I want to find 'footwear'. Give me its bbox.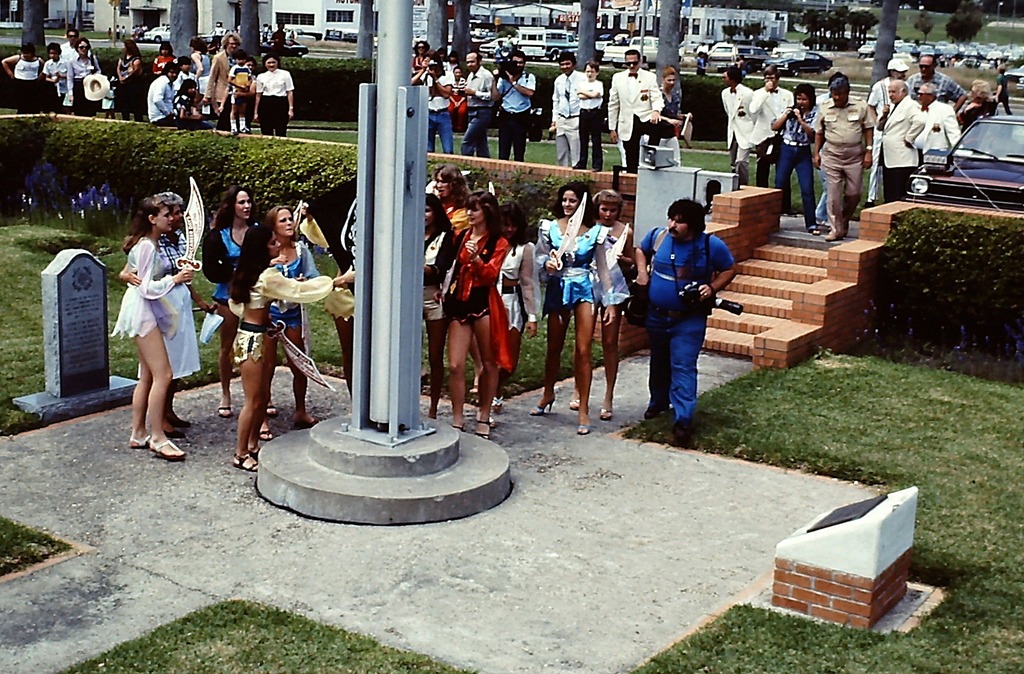
box=[291, 410, 315, 427].
